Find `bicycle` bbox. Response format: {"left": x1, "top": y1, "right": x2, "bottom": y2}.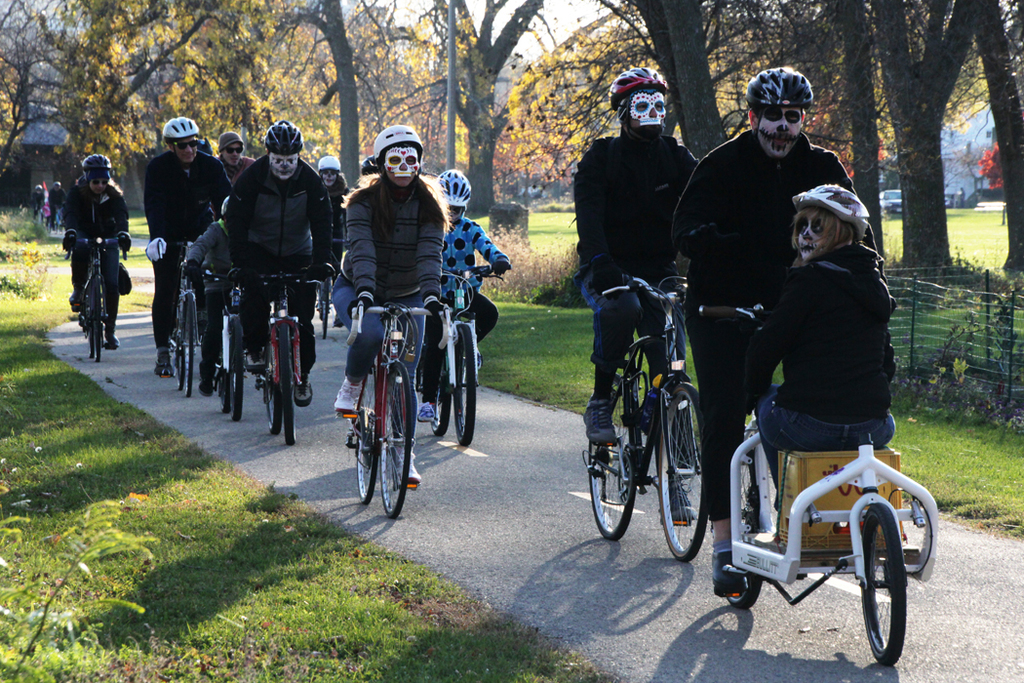
{"left": 294, "top": 253, "right": 339, "bottom": 324}.
